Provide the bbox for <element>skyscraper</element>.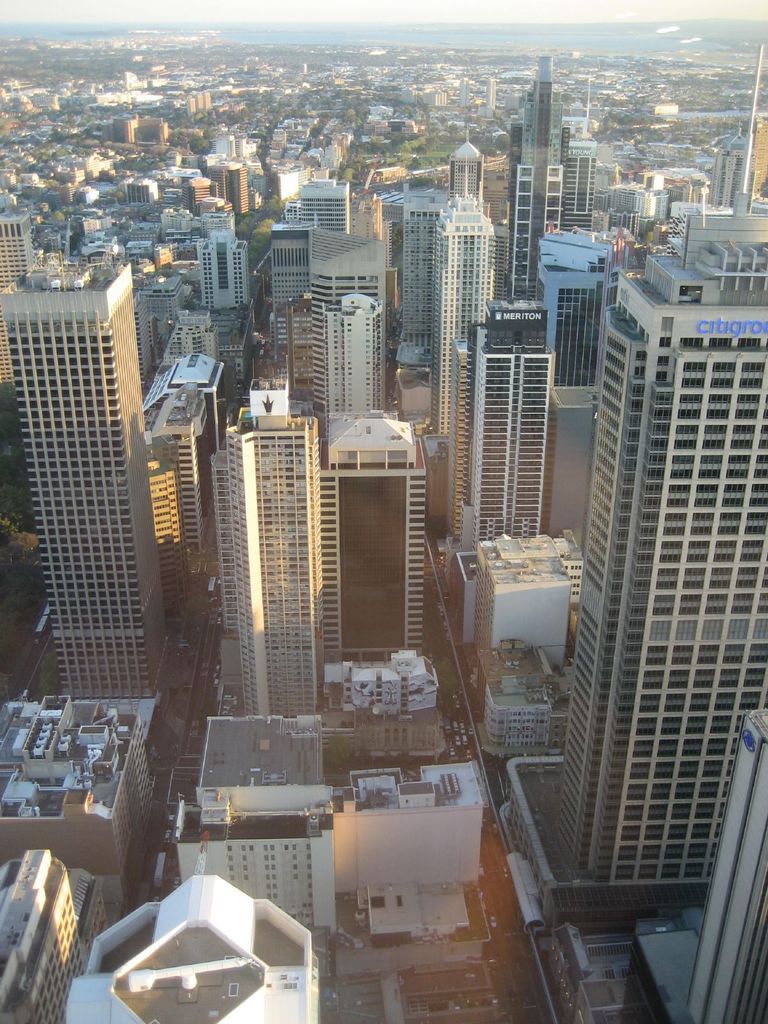
(left=115, top=115, right=164, bottom=147).
